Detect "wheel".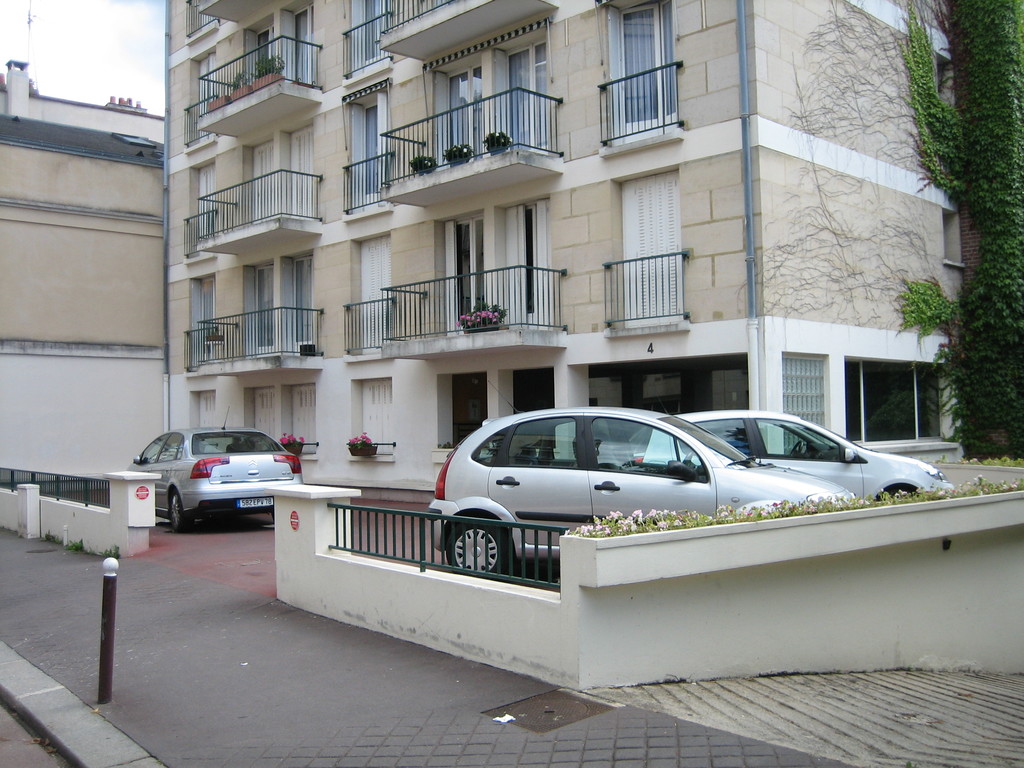
Detected at region(681, 452, 691, 466).
